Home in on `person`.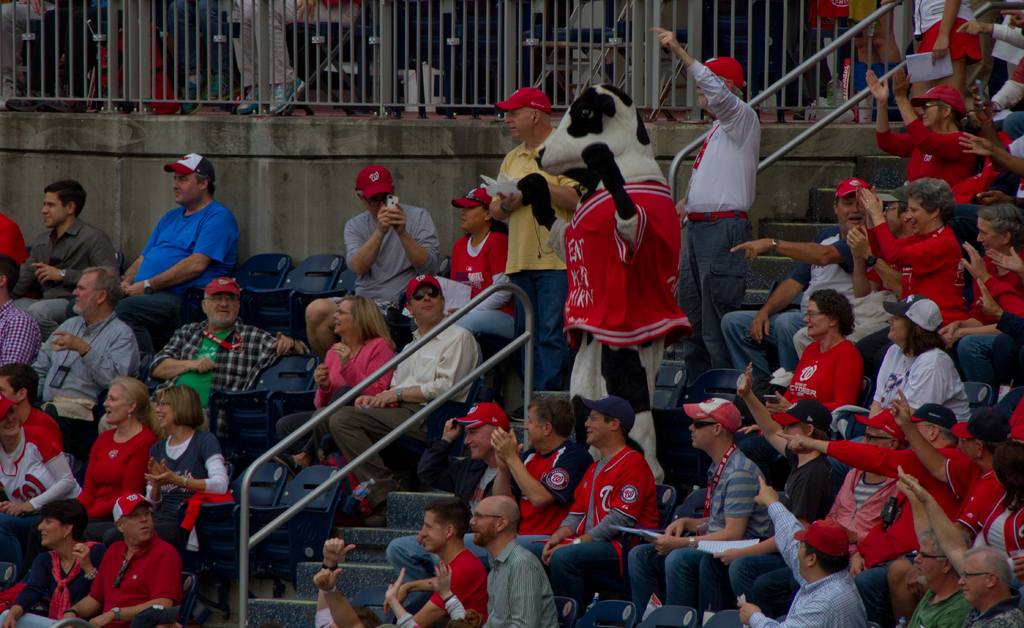
Homed in at Rect(82, 369, 158, 545).
